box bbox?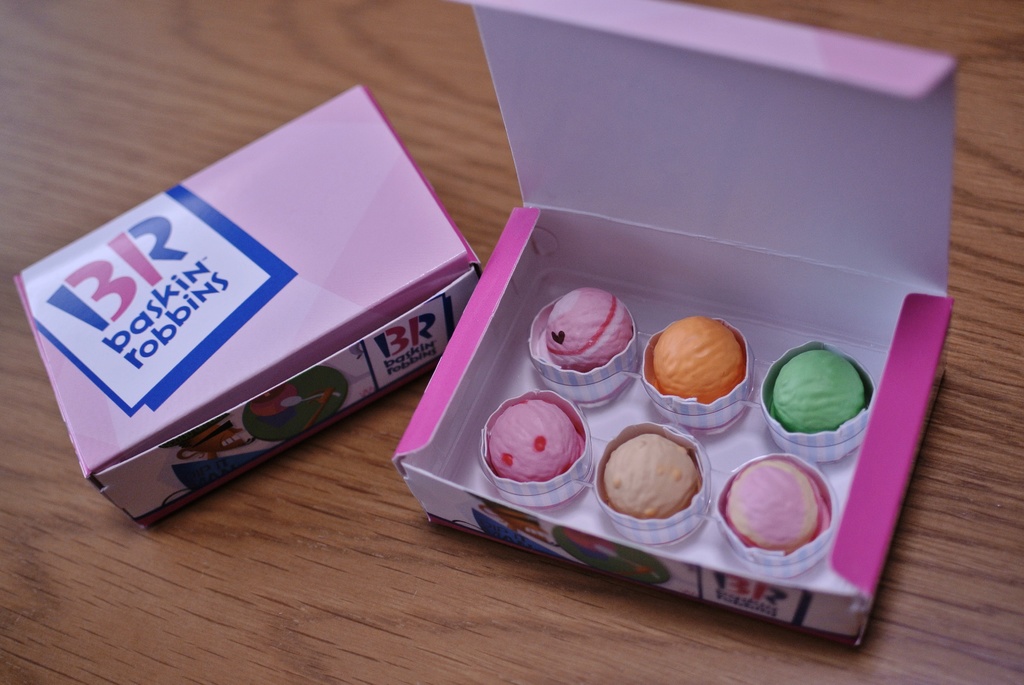
box(353, 0, 989, 618)
